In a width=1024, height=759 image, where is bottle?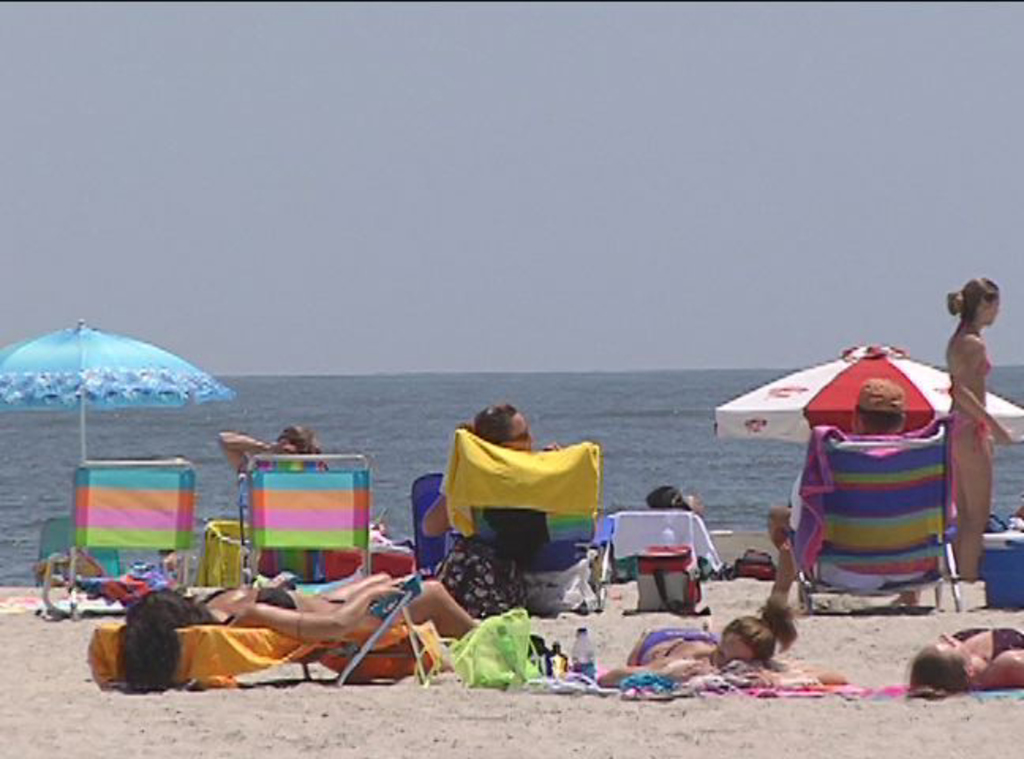
[490, 618, 520, 686].
